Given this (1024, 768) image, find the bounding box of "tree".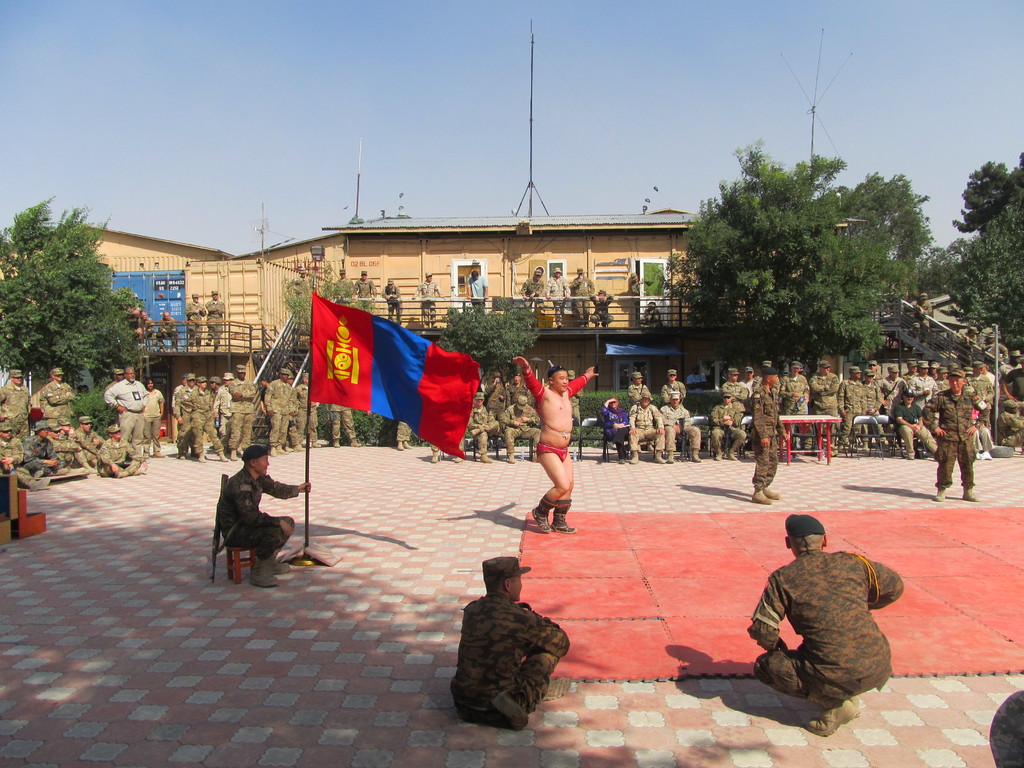
[x1=662, y1=135, x2=931, y2=404].
